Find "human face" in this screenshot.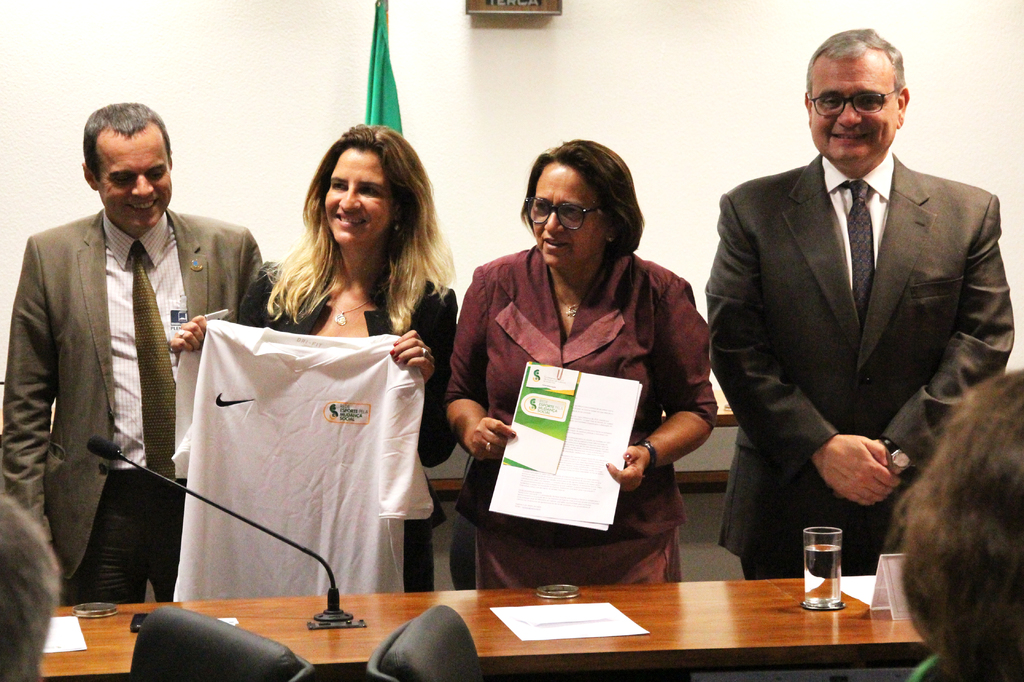
The bounding box for "human face" is <box>529,160,610,274</box>.
